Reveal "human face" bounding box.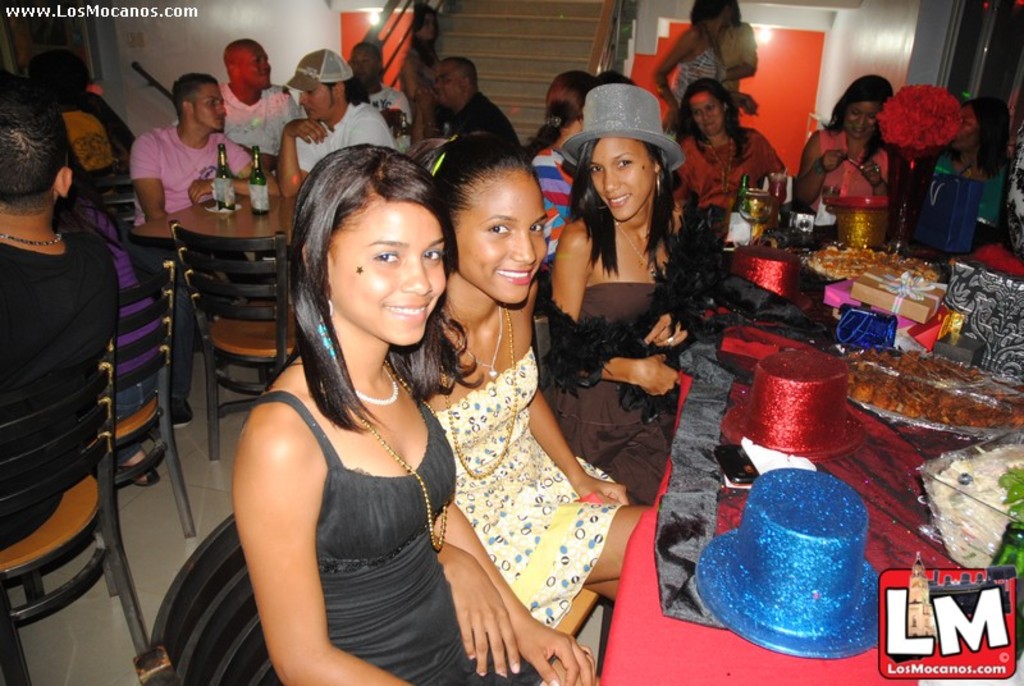
Revealed: crop(321, 209, 447, 346).
